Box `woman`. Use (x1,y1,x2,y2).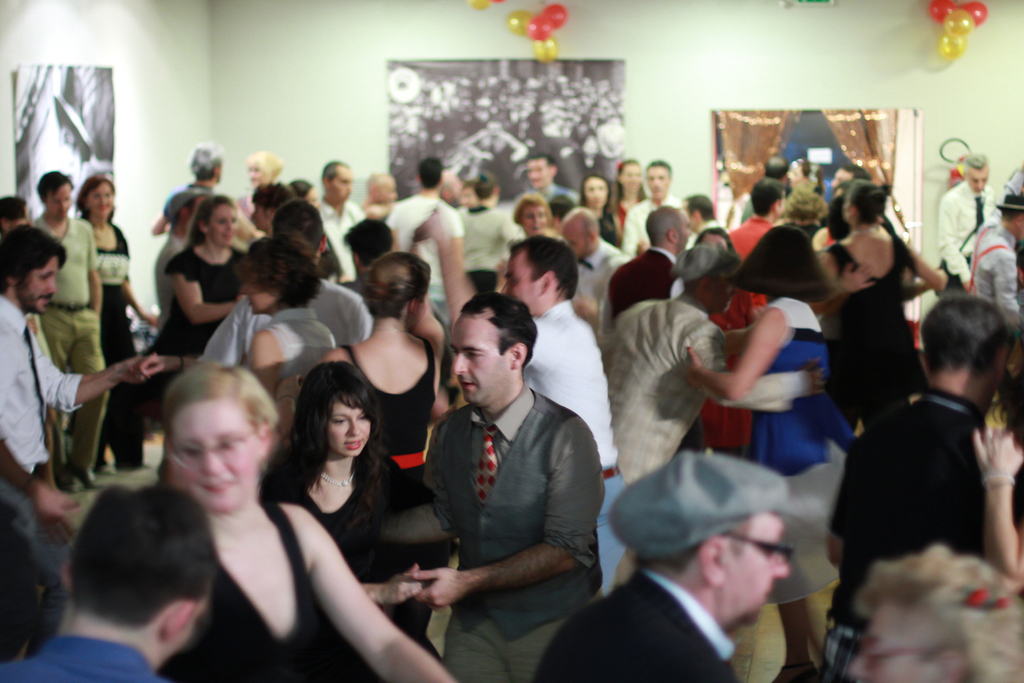
(452,169,521,313).
